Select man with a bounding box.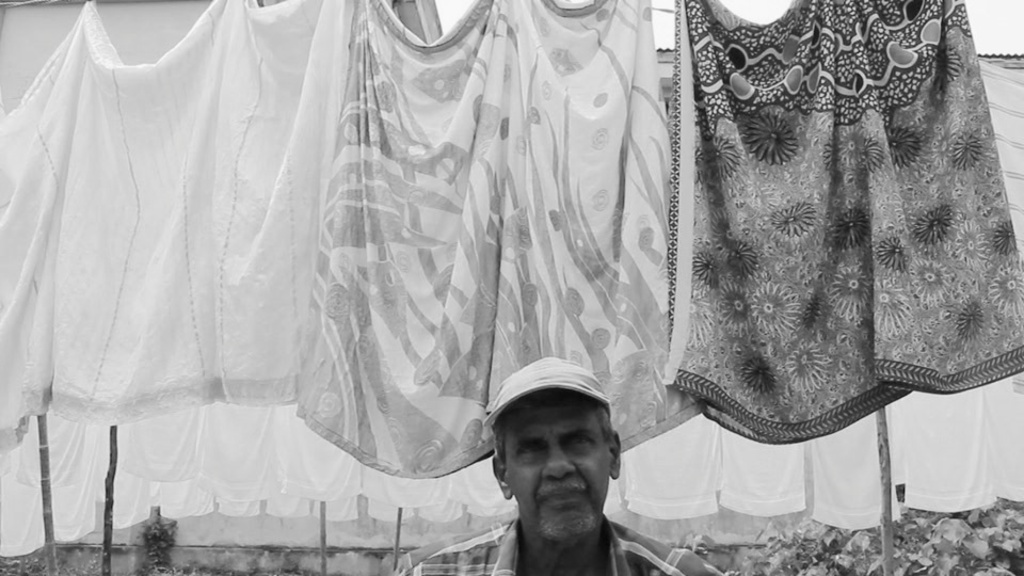
pyautogui.locateOnScreen(387, 359, 722, 575).
